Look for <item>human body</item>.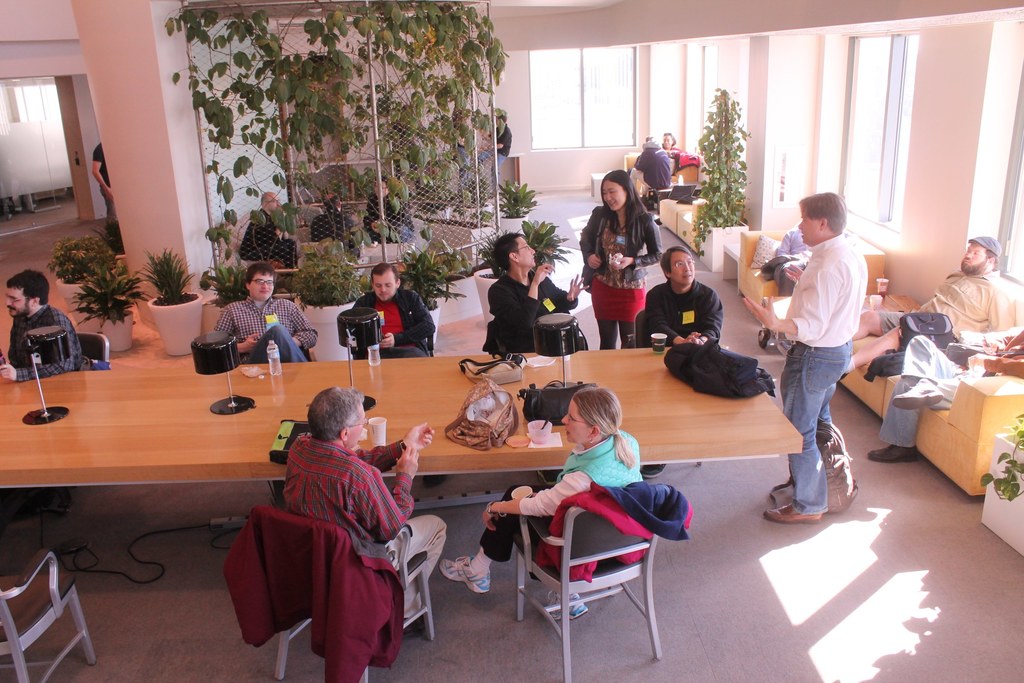
Found: {"x1": 211, "y1": 267, "x2": 323, "y2": 366}.
